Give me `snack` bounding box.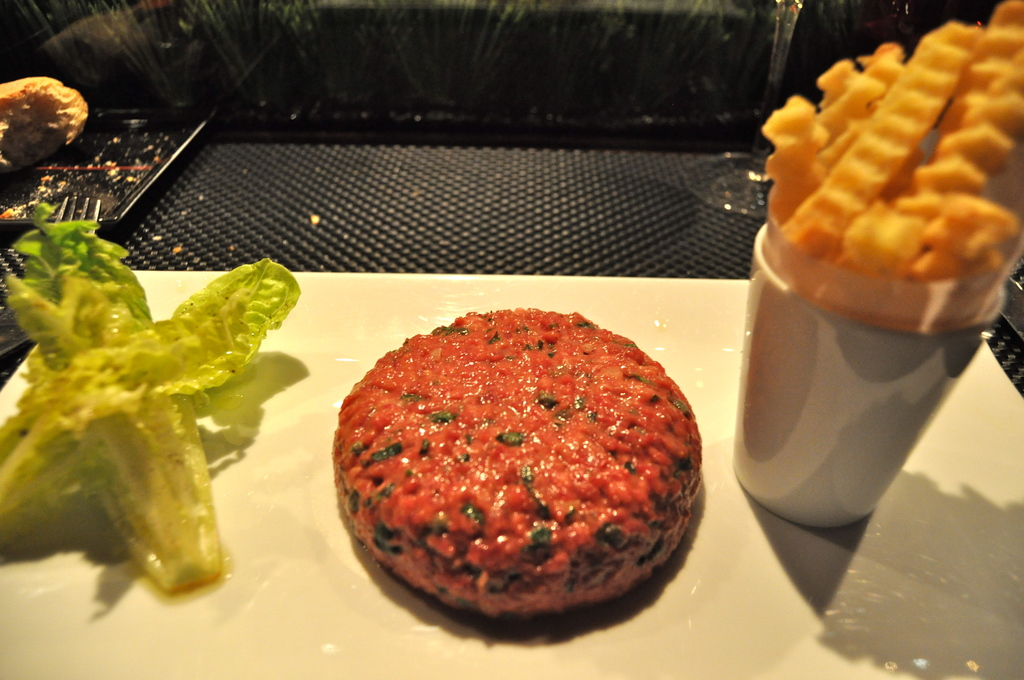
crop(332, 311, 703, 610).
